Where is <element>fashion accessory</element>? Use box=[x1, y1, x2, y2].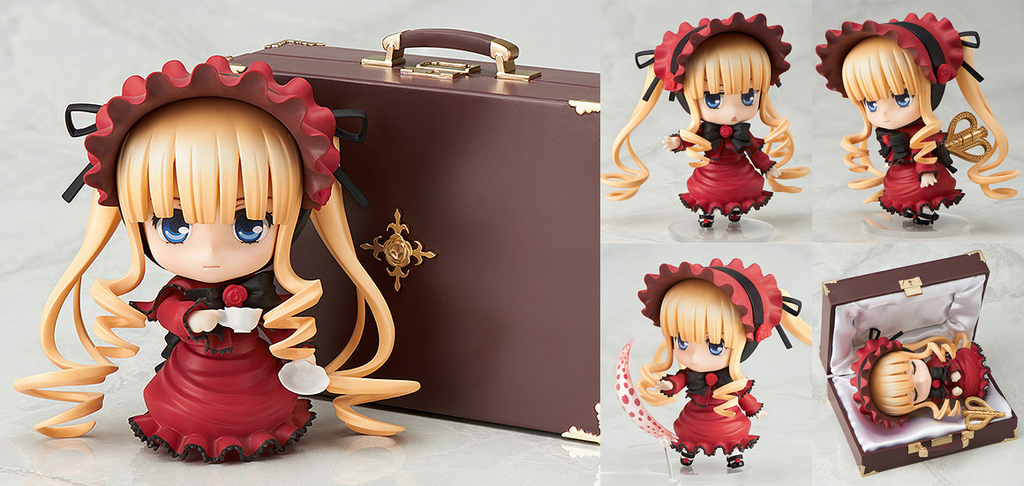
box=[632, 12, 790, 102].
